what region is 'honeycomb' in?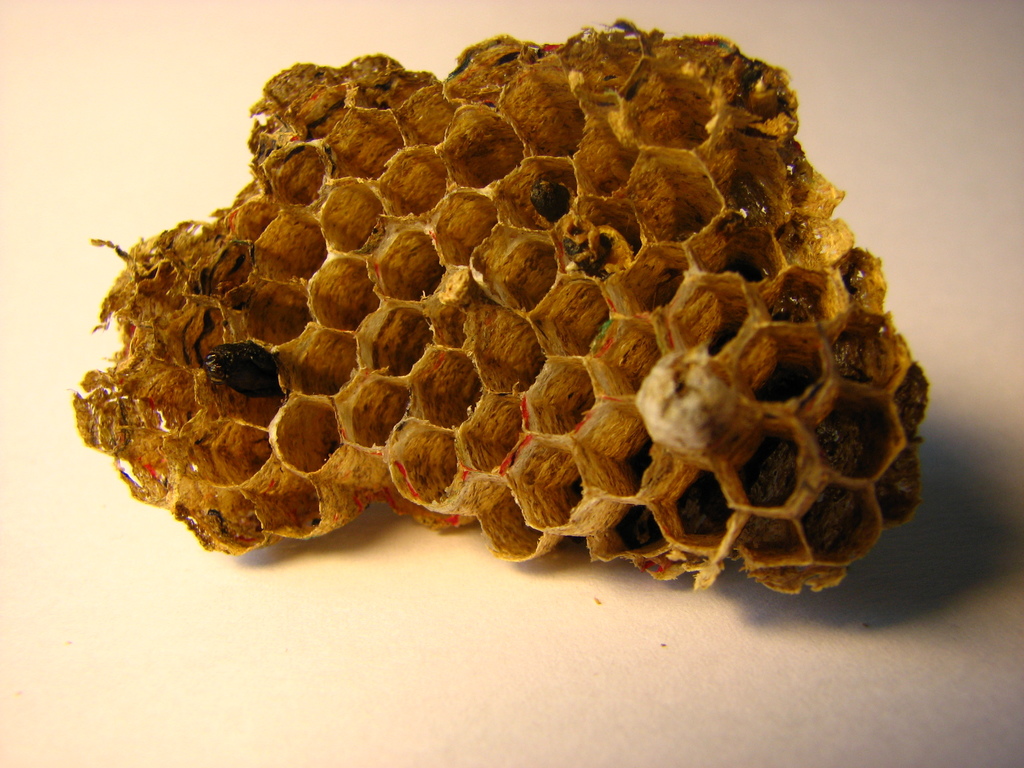
region(65, 12, 938, 595).
